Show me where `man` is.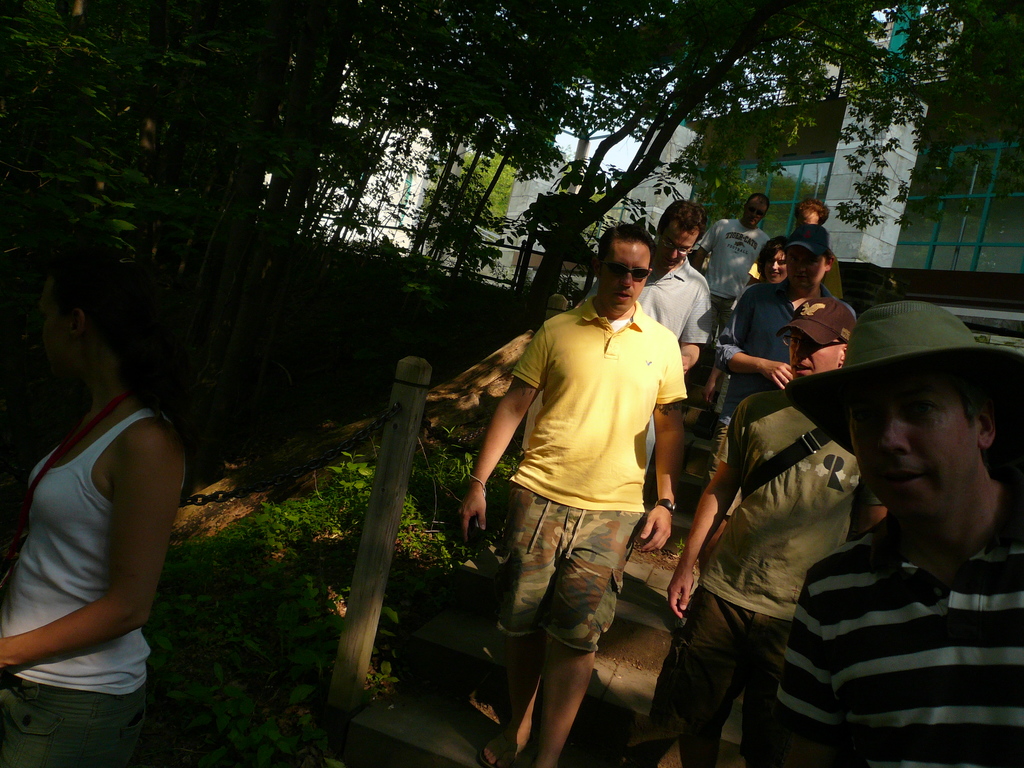
`man` is at [left=693, top=188, right=772, bottom=322].
